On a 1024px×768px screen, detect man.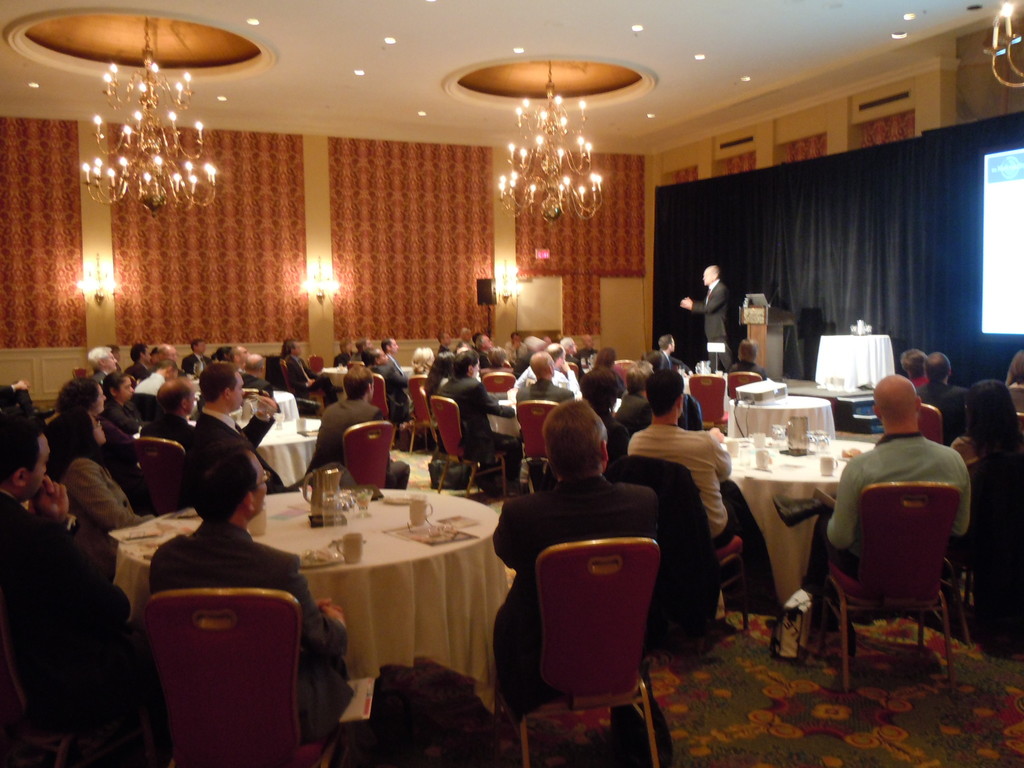
box(452, 327, 481, 365).
